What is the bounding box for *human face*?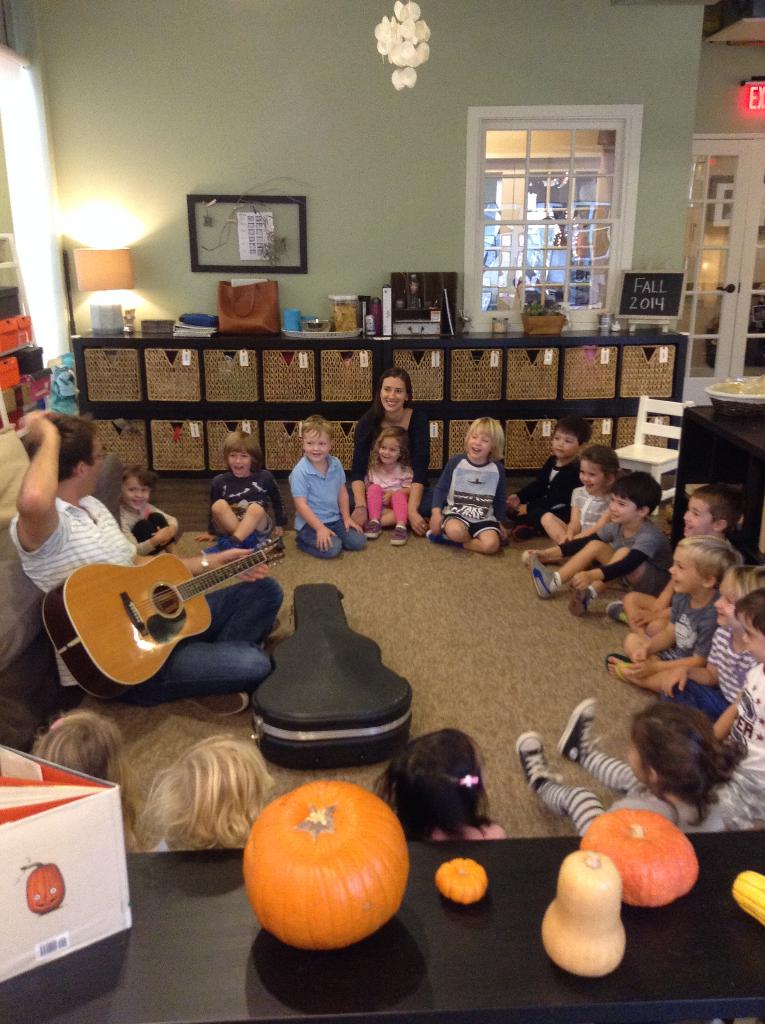
<region>681, 495, 713, 536</region>.
